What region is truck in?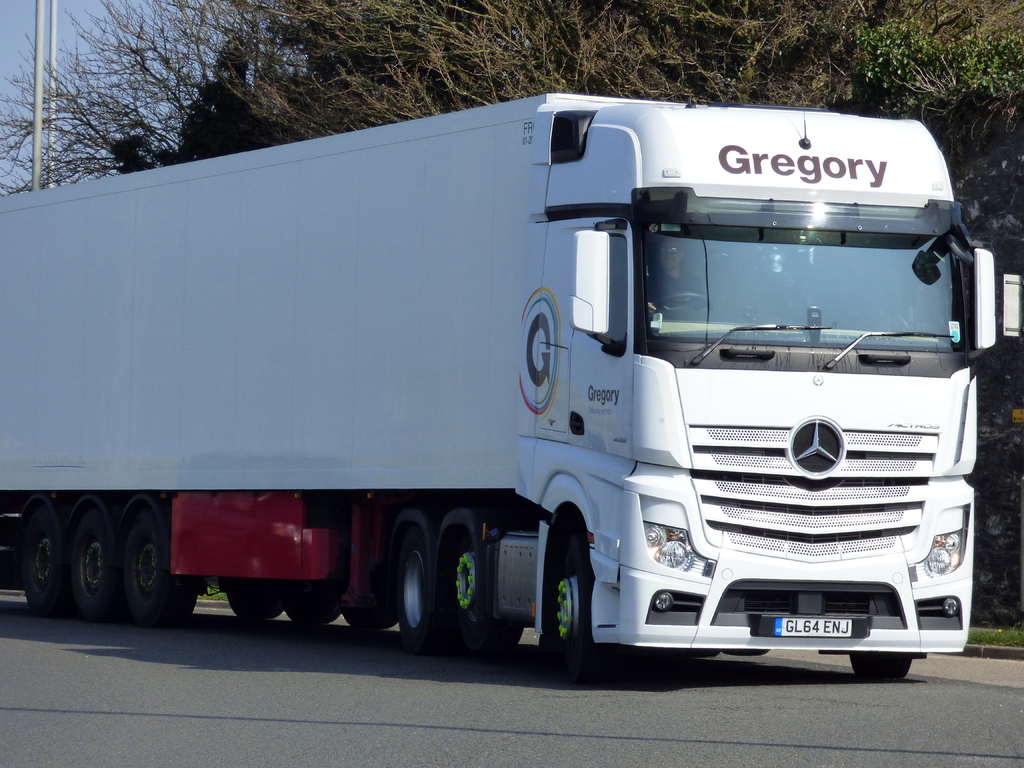
19/85/991/691.
